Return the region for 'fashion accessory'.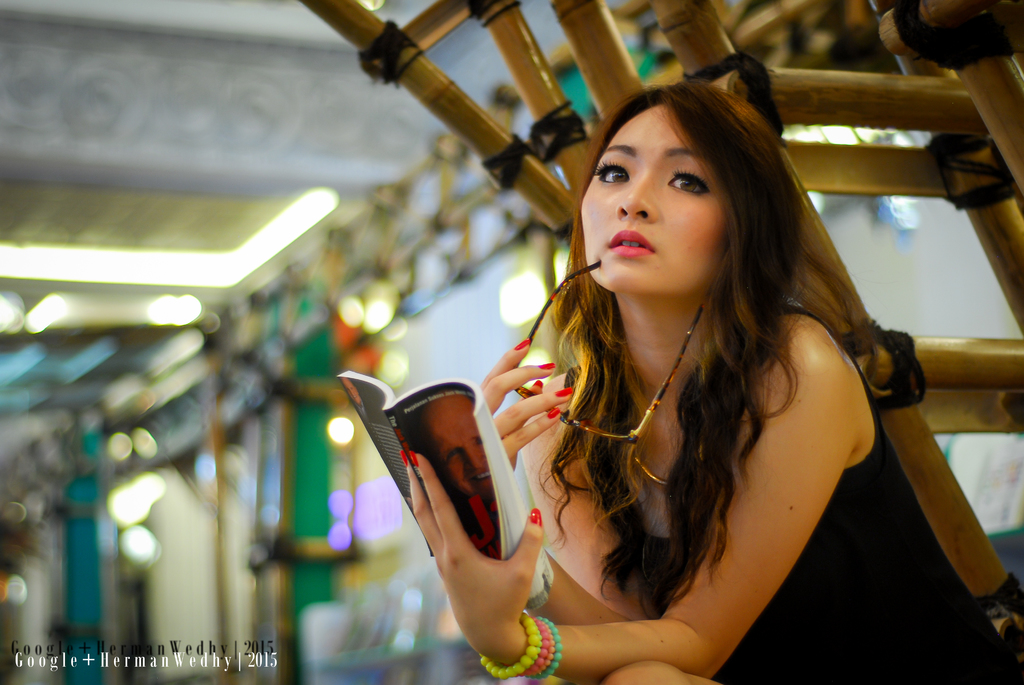
[left=514, top=335, right=531, bottom=350].
